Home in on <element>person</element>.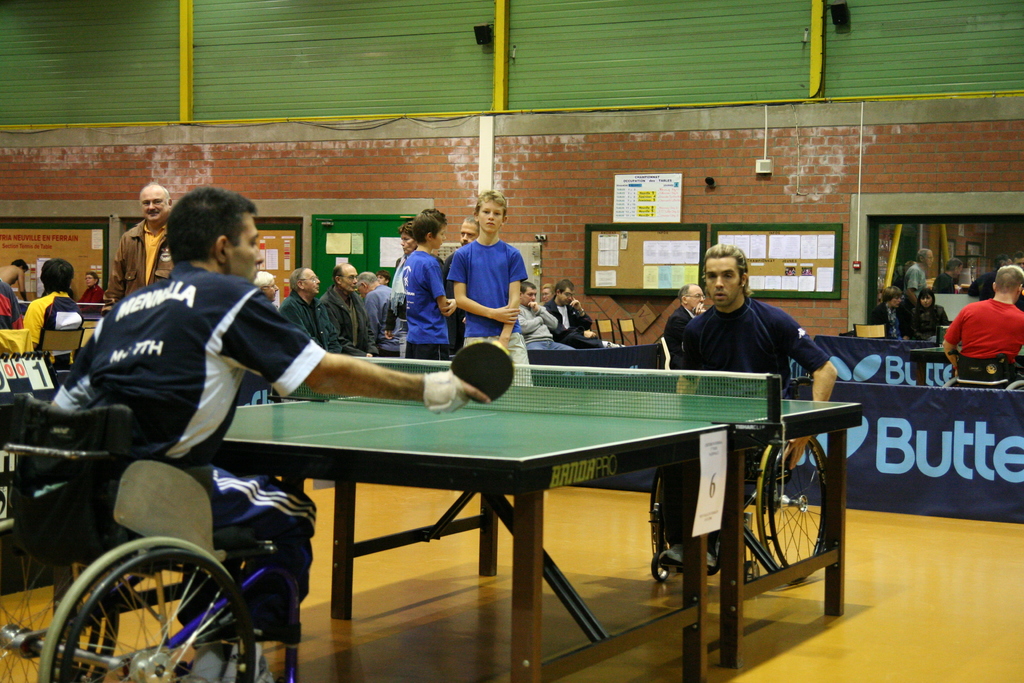
Homed in at (left=318, top=261, right=380, bottom=353).
